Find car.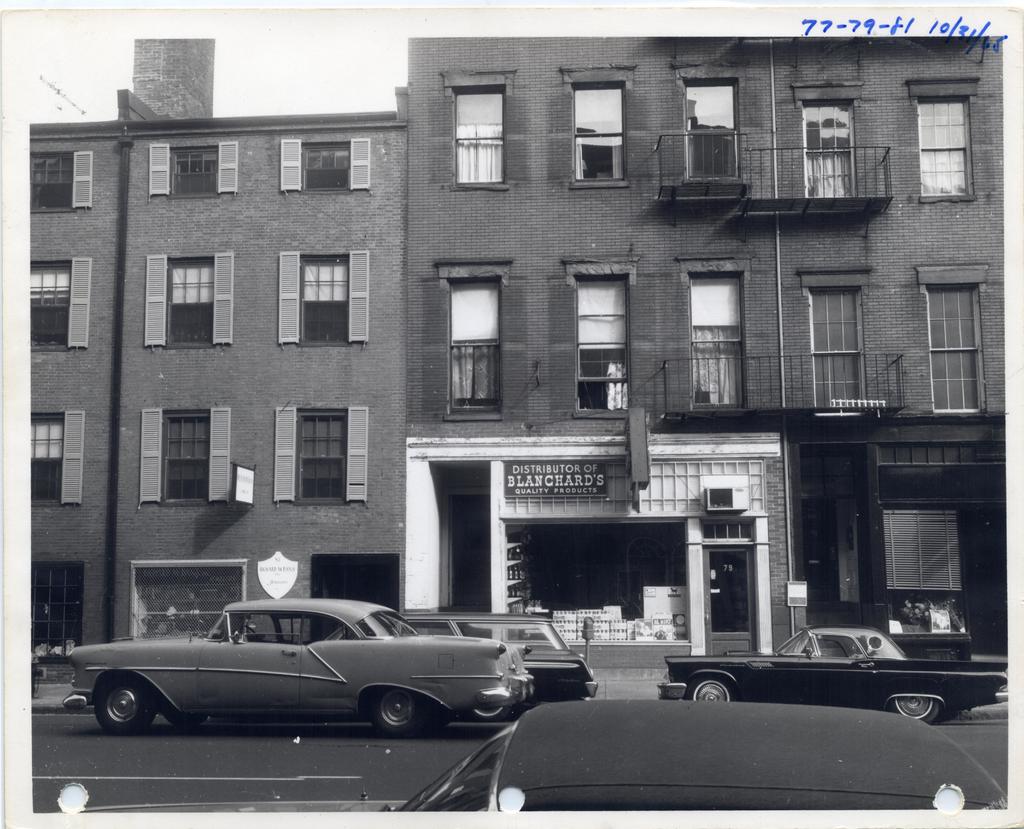
locate(394, 691, 1007, 817).
